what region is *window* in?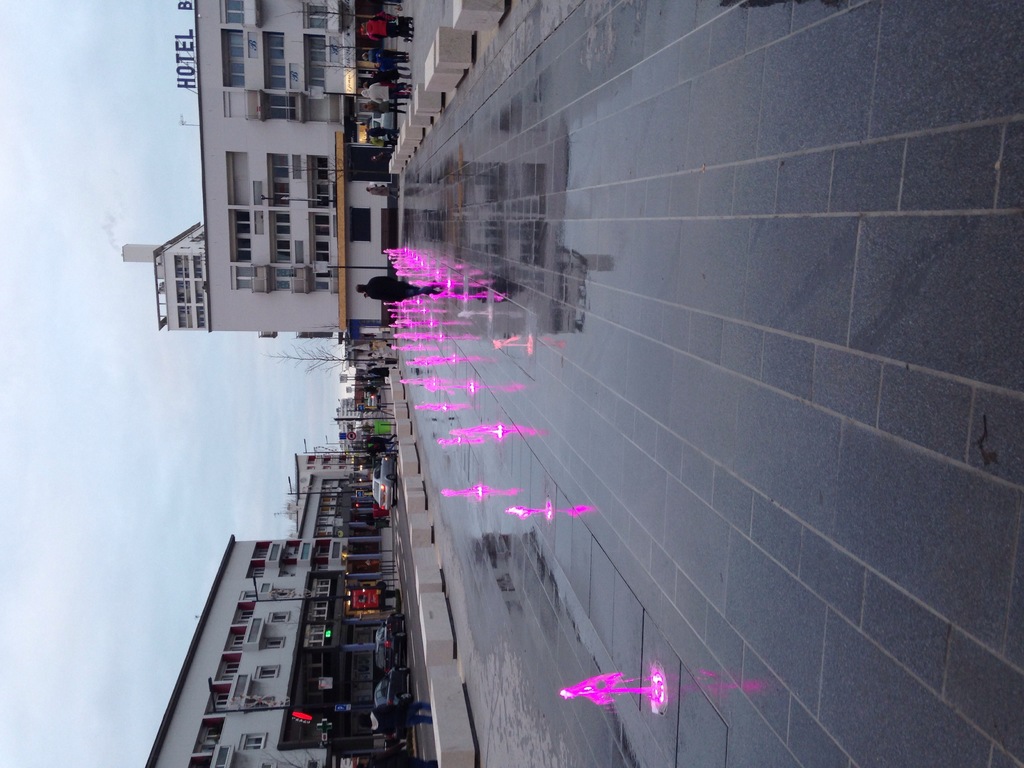
348, 206, 369, 243.
